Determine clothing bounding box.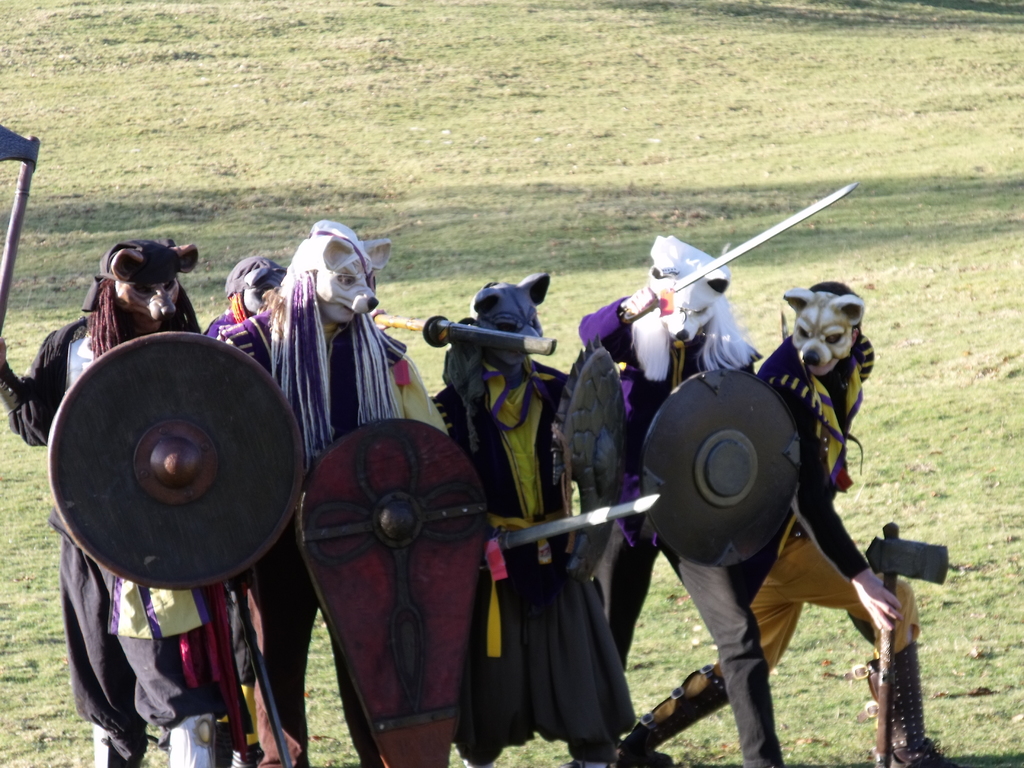
Determined: [0,304,240,767].
